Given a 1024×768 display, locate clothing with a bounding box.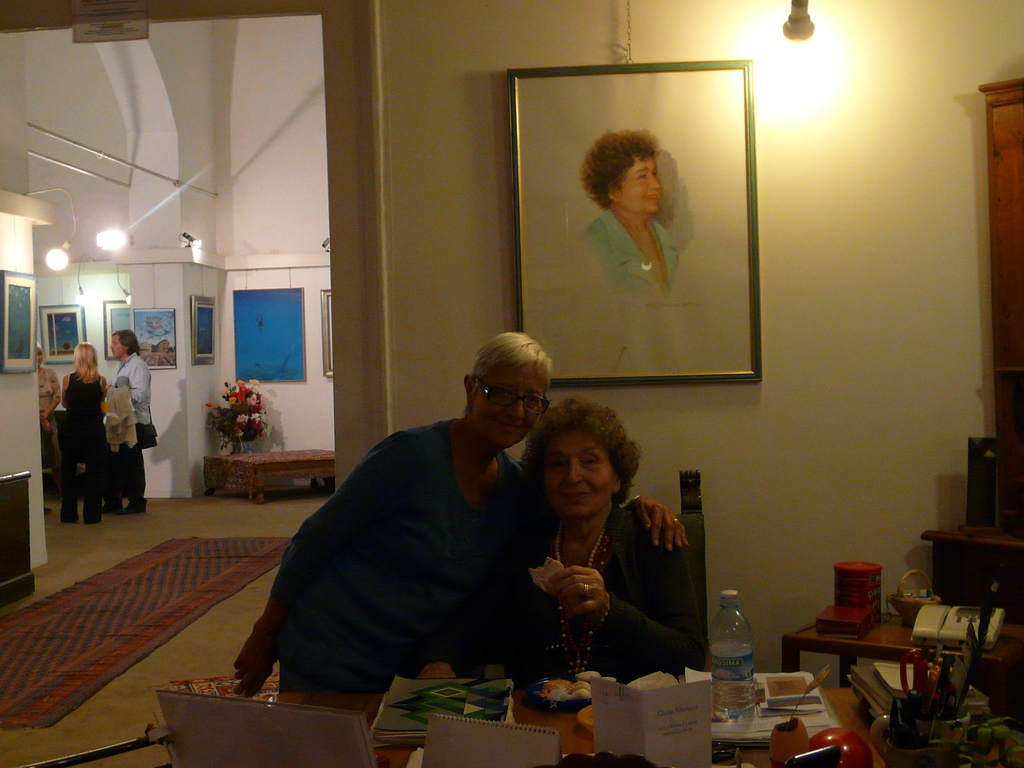
Located: <bbox>34, 364, 54, 476</bbox>.
